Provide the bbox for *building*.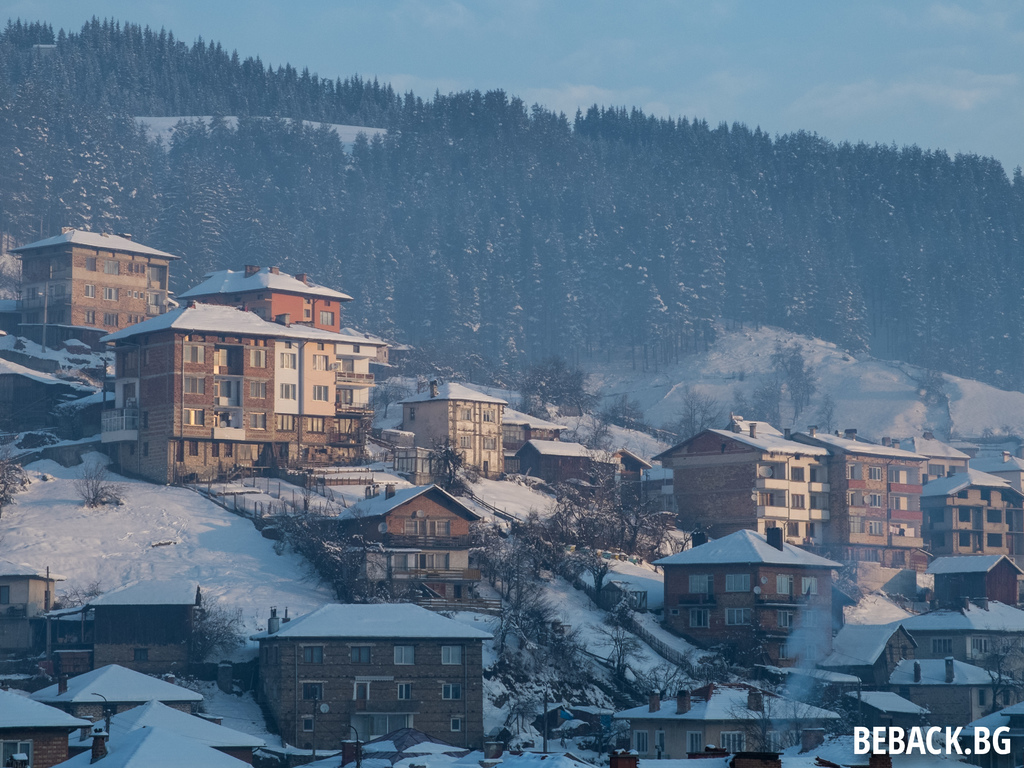
6/220/175/343.
